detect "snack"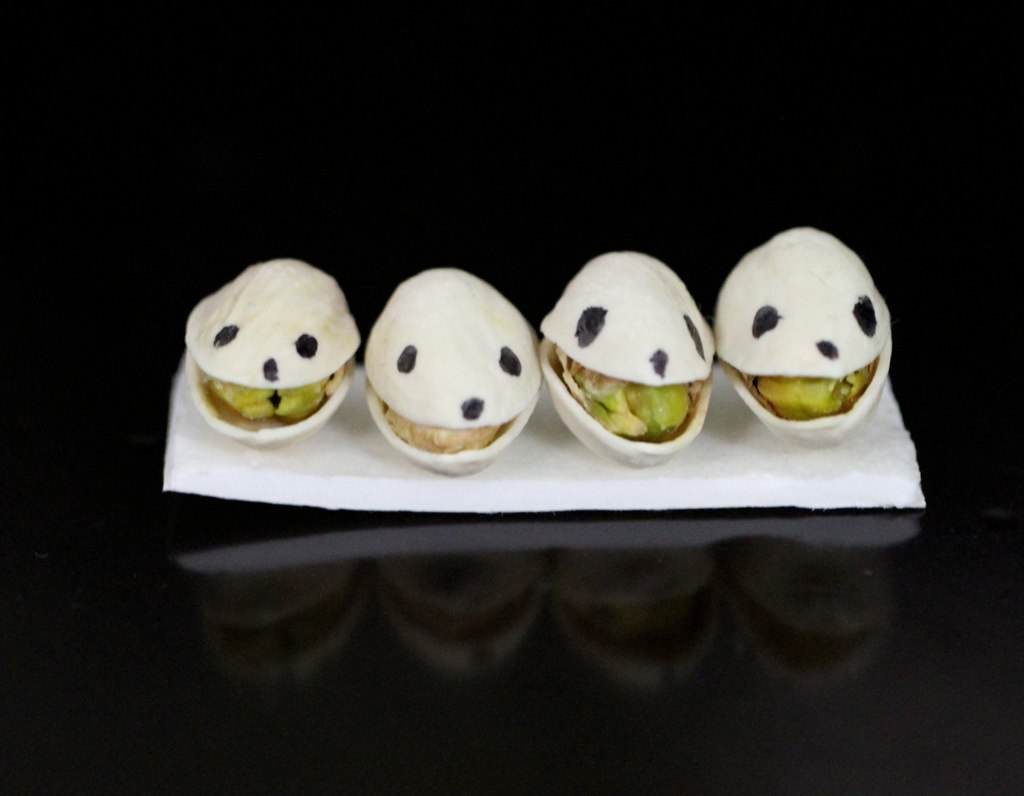
[368,268,543,477]
